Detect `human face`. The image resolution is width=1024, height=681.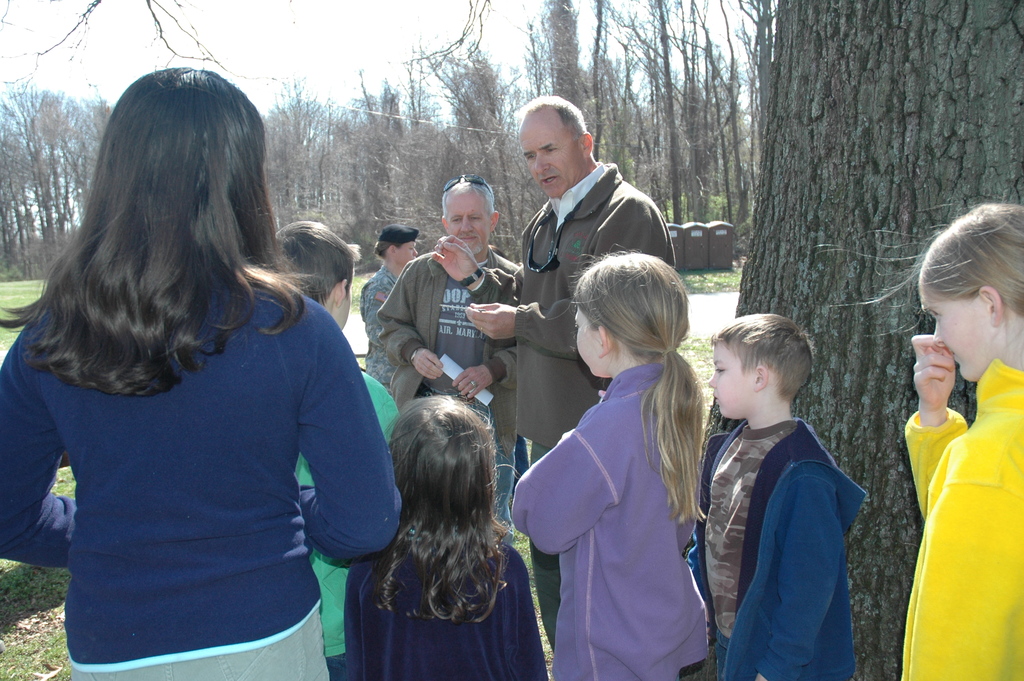
l=706, t=341, r=754, b=416.
